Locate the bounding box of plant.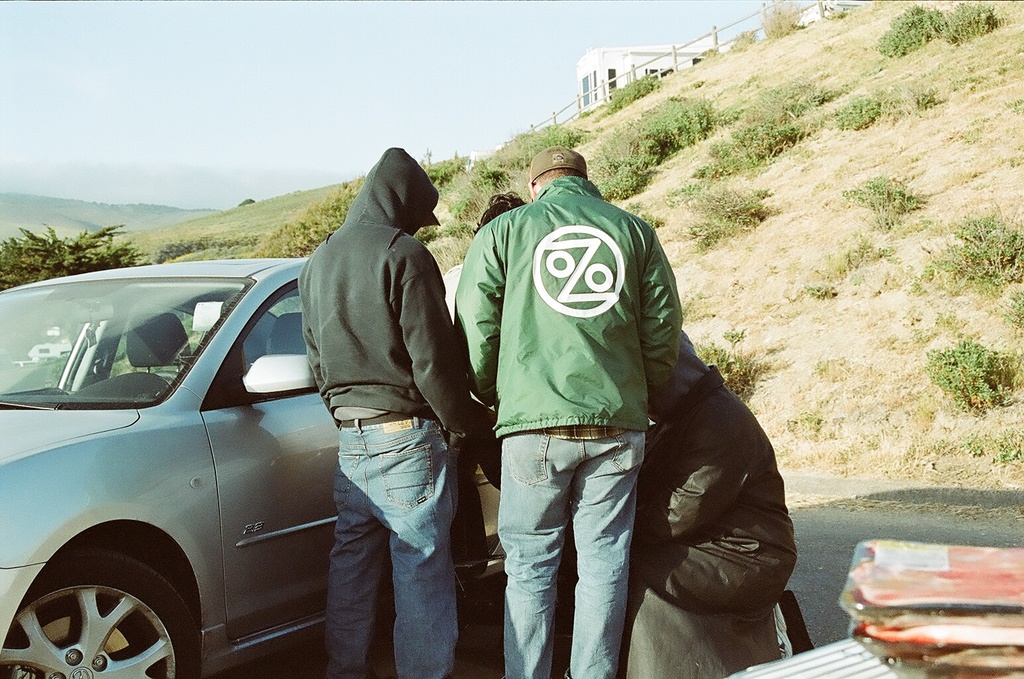
Bounding box: crop(844, 172, 921, 234).
